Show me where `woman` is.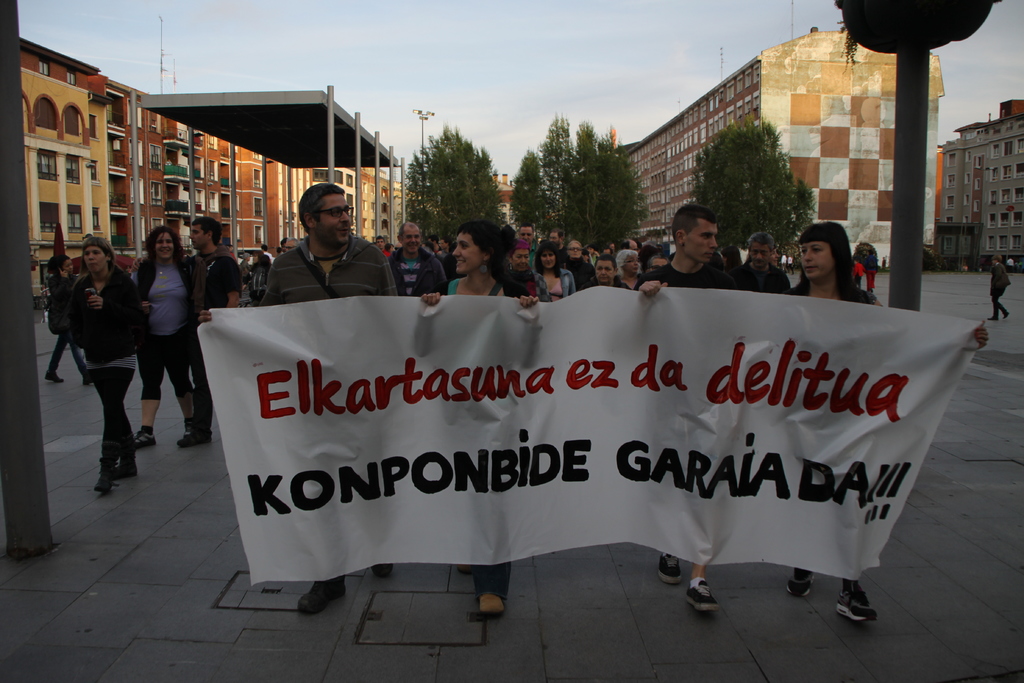
`woman` is at (left=787, top=220, right=993, bottom=627).
